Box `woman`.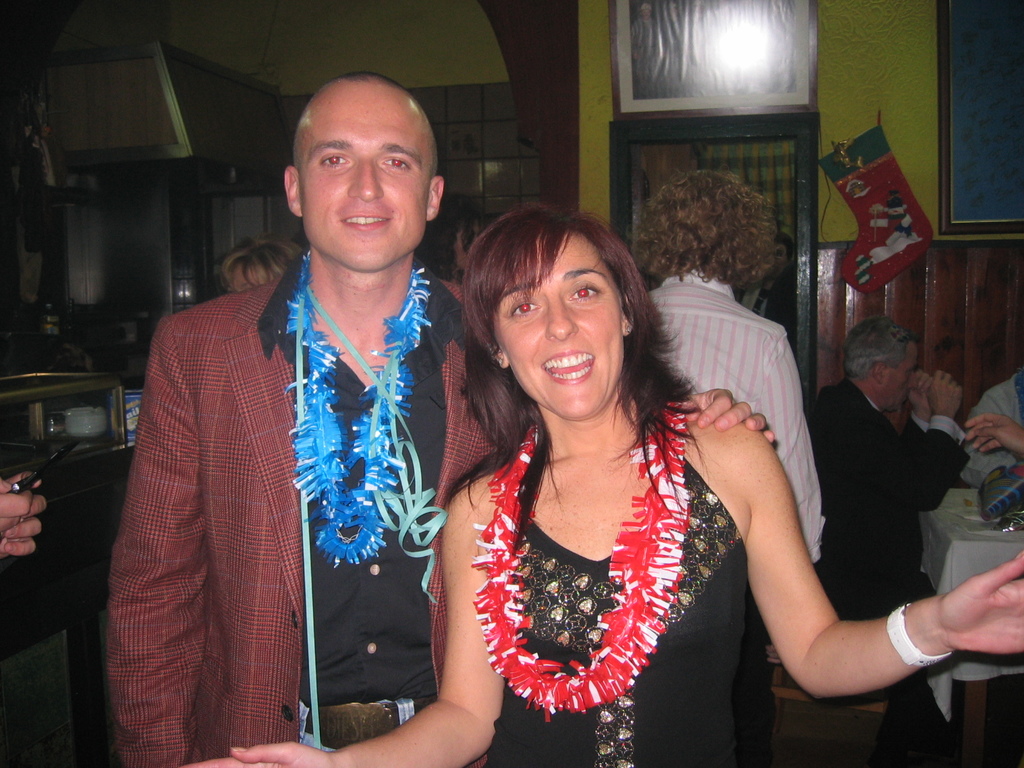
pyautogui.locateOnScreen(175, 200, 1023, 767).
